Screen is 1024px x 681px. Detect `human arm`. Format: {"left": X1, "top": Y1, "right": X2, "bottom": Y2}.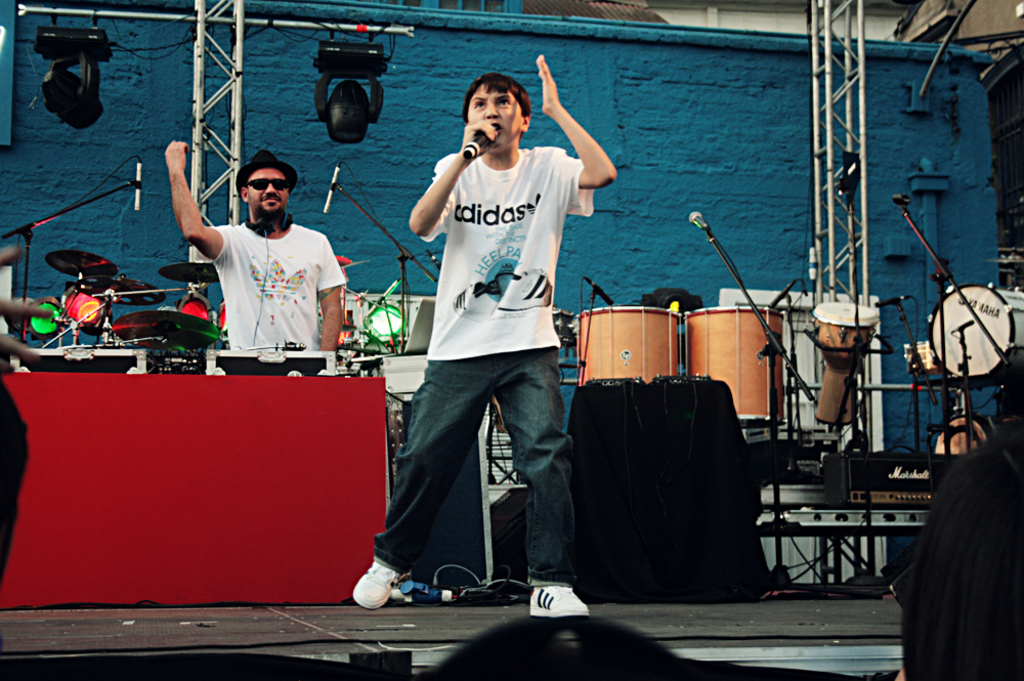
{"left": 553, "top": 81, "right": 624, "bottom": 201}.
